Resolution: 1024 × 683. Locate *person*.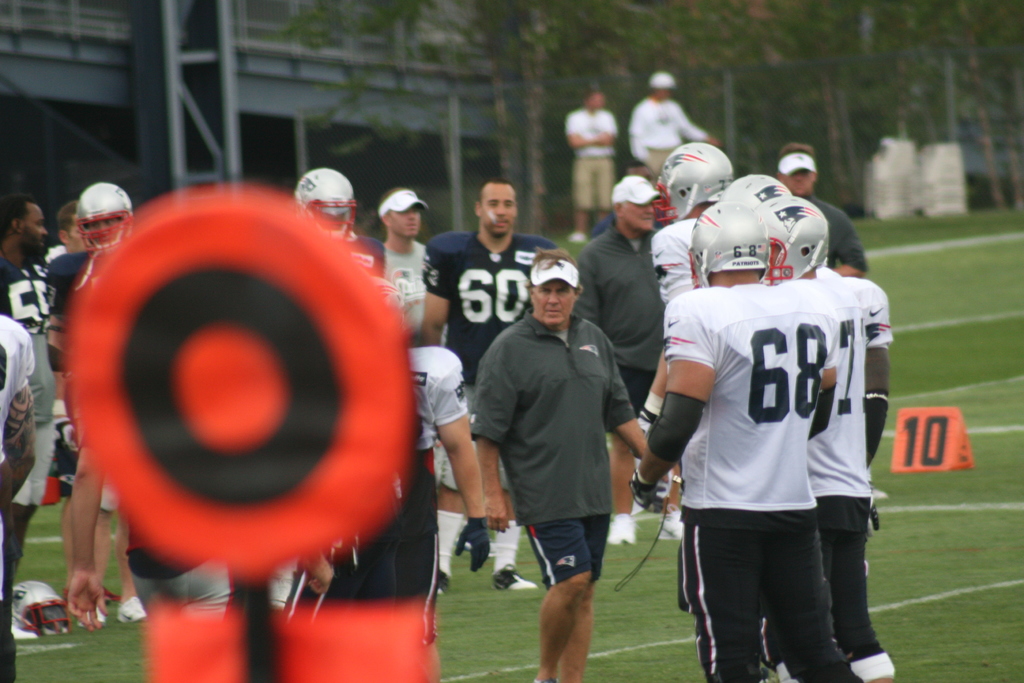
l=632, t=138, r=746, b=425.
